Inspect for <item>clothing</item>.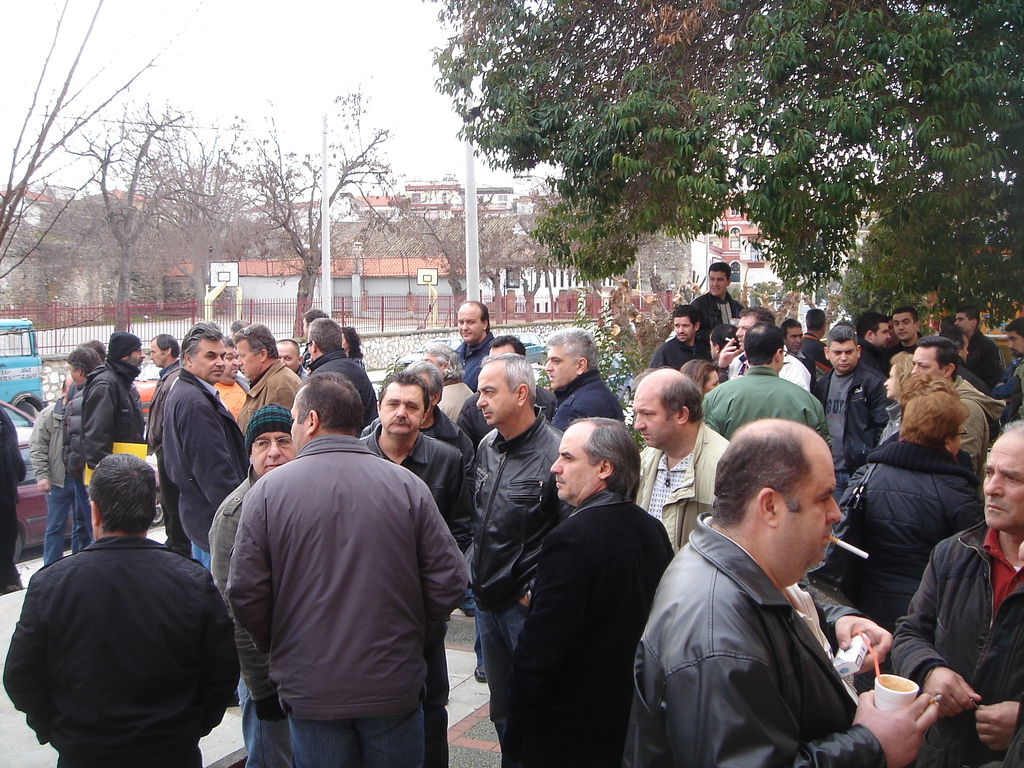
Inspection: box(813, 360, 888, 458).
